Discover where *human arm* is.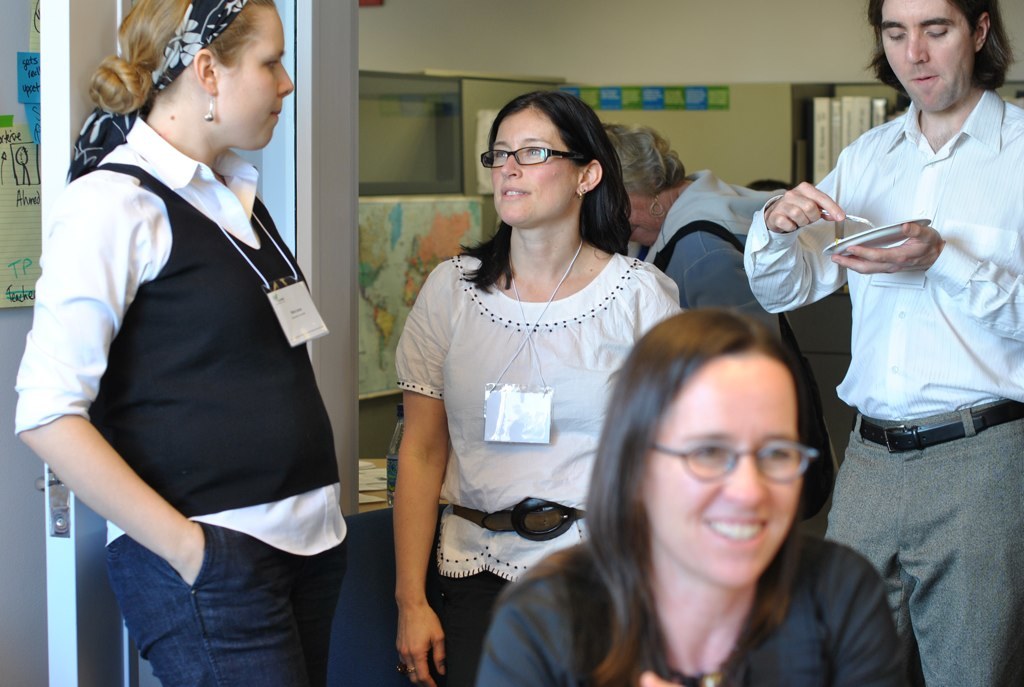
Discovered at crop(51, 408, 226, 587).
